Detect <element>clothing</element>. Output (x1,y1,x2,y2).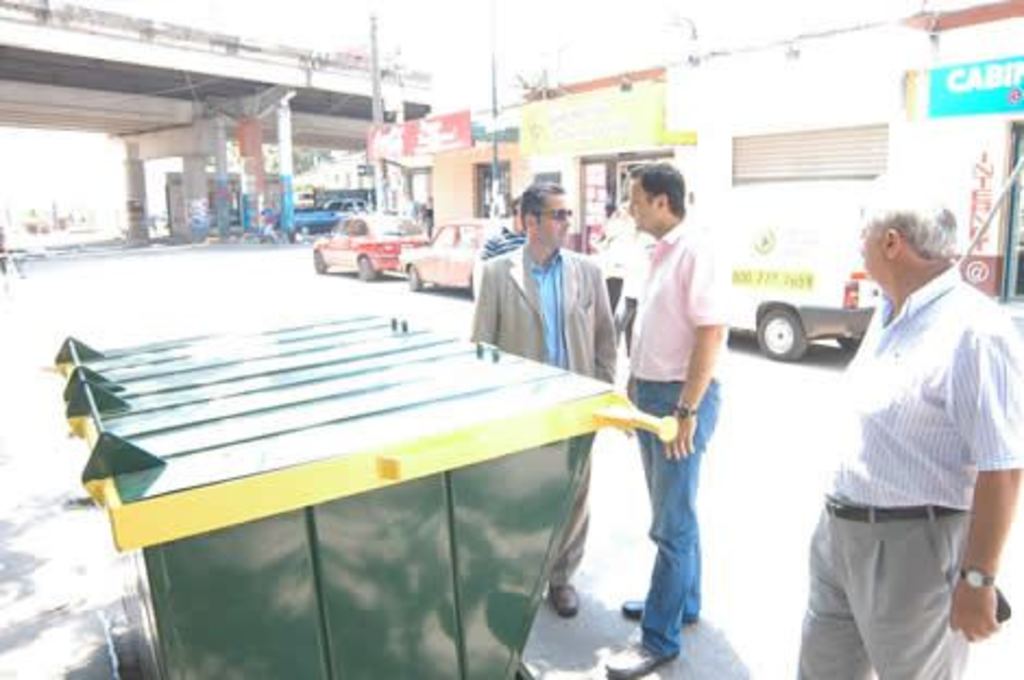
(468,238,621,584).
